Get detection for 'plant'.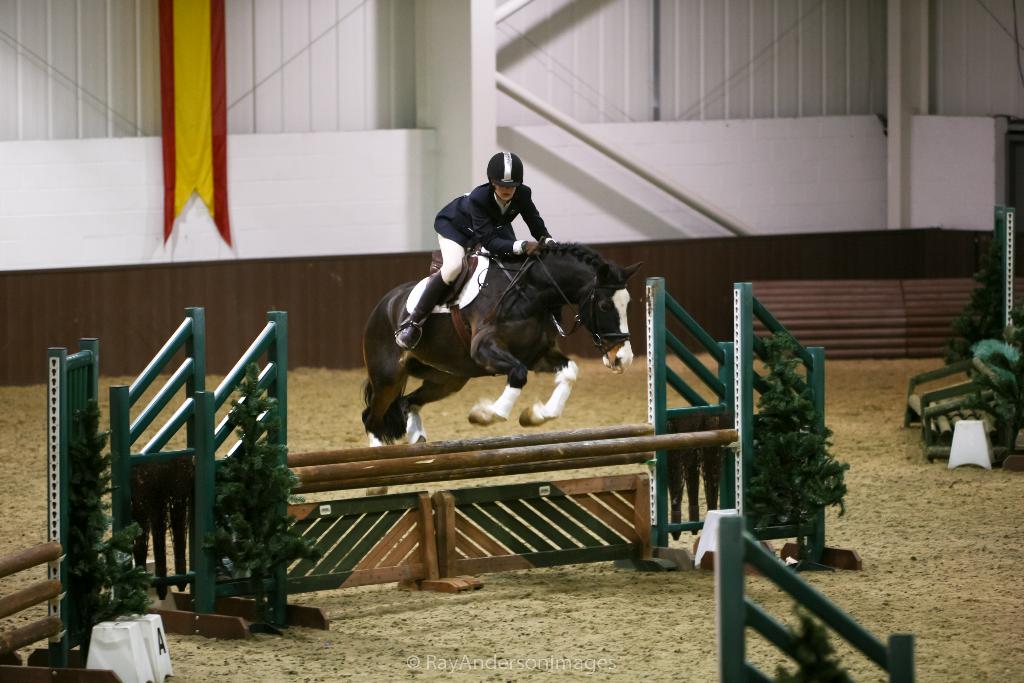
Detection: [left=930, top=227, right=1023, bottom=452].
